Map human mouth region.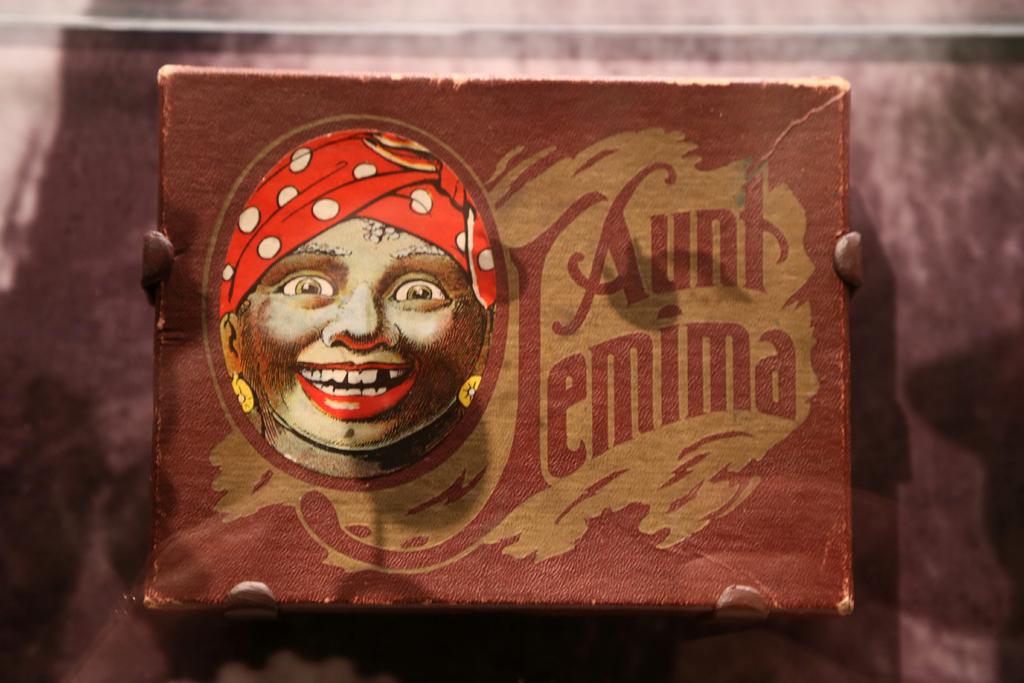
Mapped to 296 357 420 417.
